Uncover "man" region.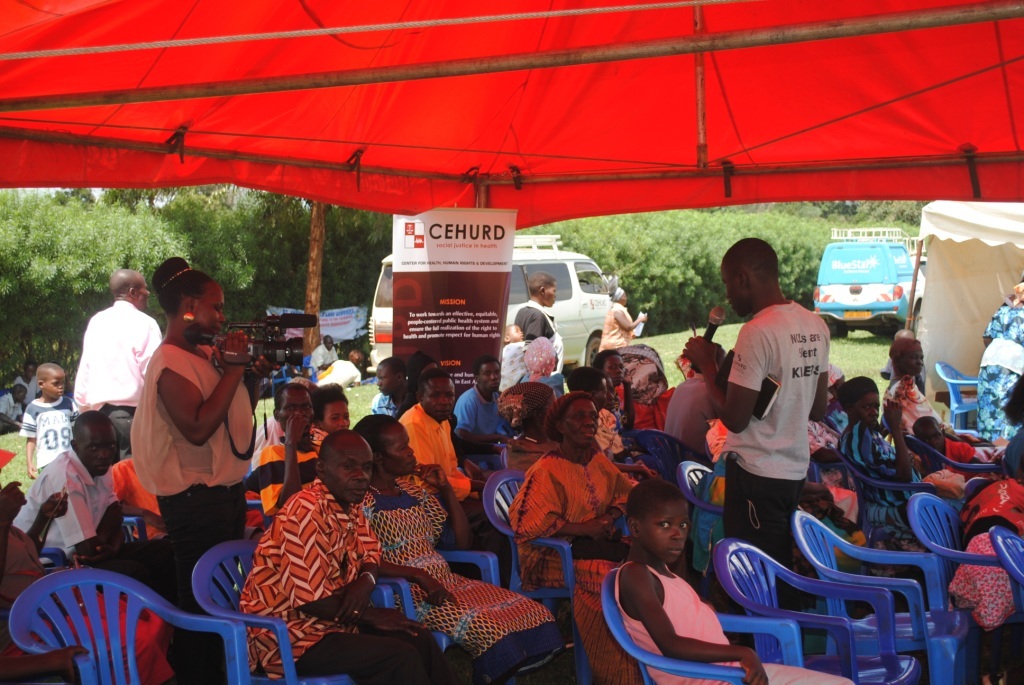
Uncovered: (305,333,336,381).
